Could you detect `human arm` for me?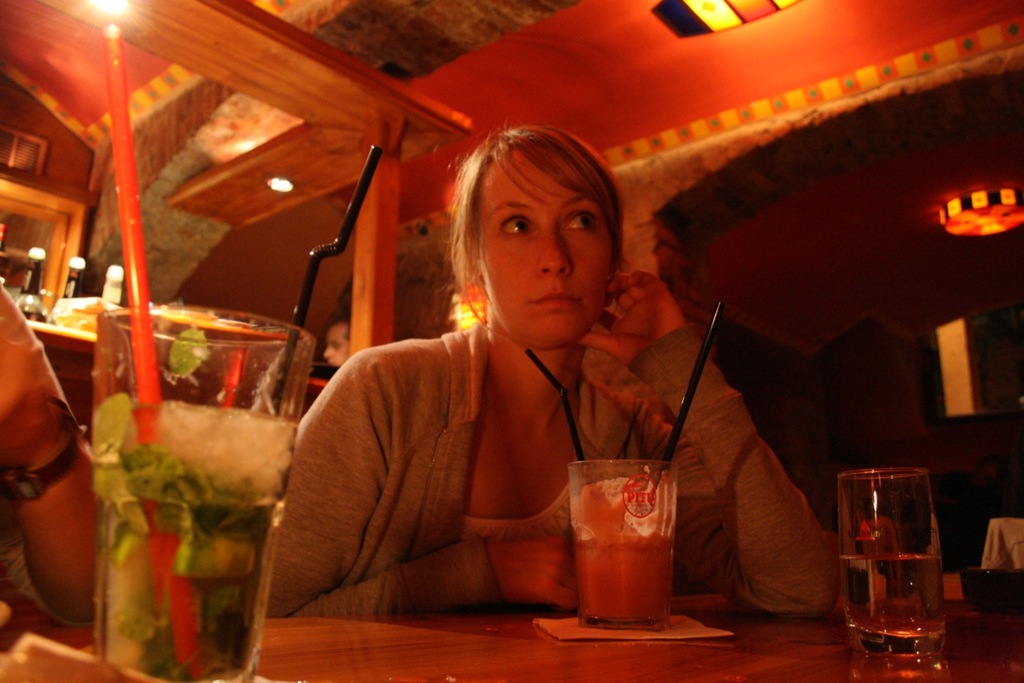
Detection result: x1=572, y1=261, x2=836, y2=623.
